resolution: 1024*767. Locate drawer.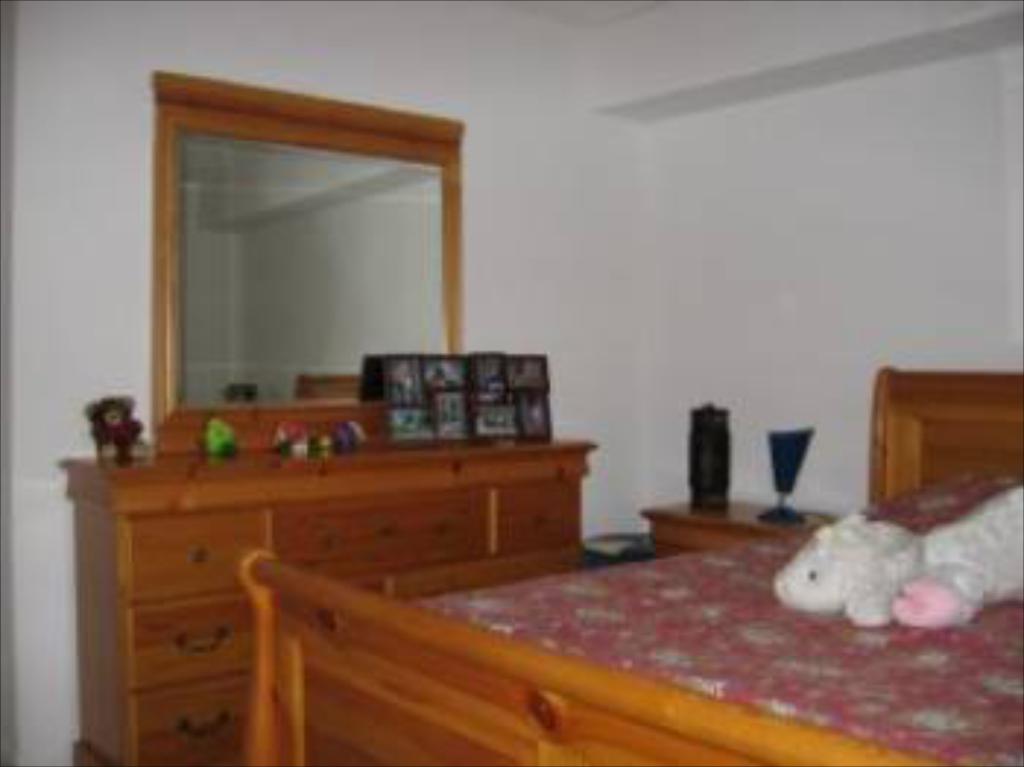
l=489, t=480, r=582, b=553.
